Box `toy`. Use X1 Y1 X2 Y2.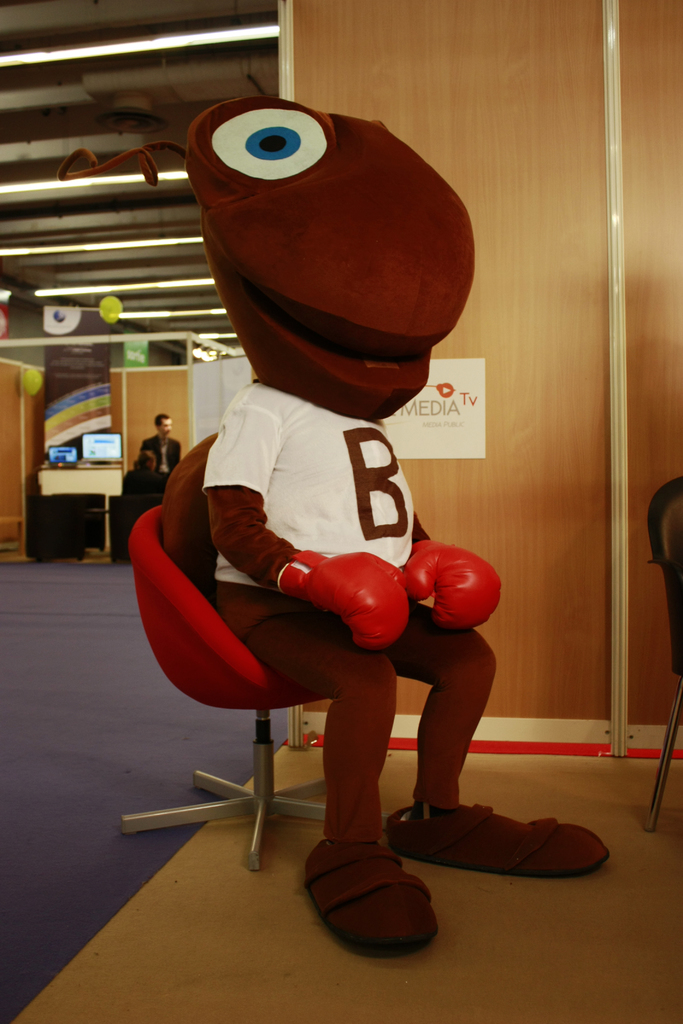
119 140 506 899.
